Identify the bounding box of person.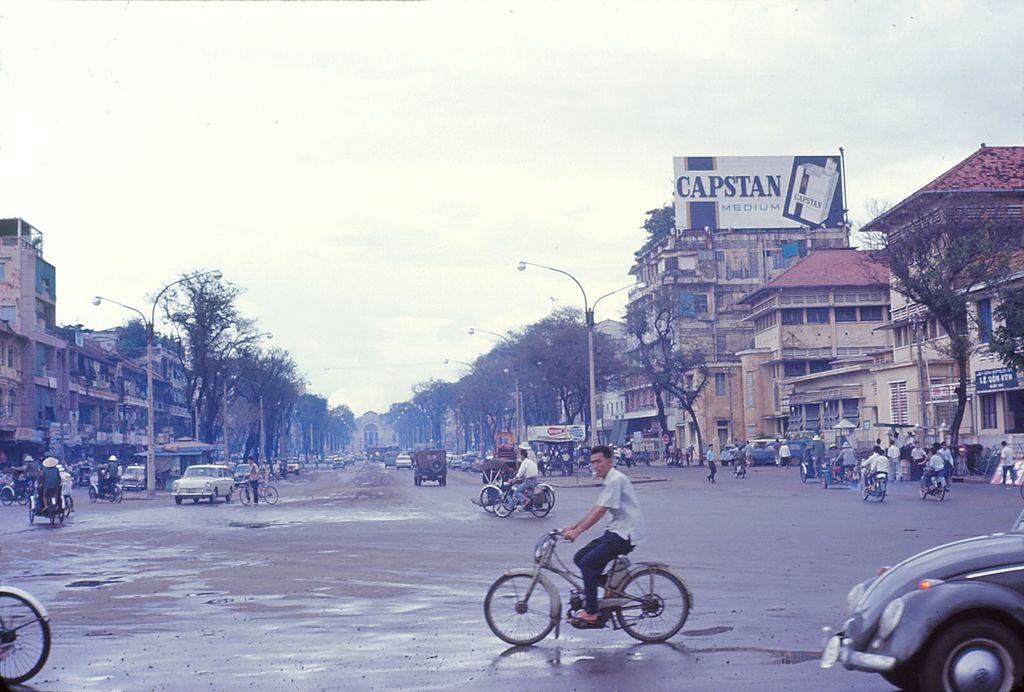
rect(705, 442, 717, 485).
